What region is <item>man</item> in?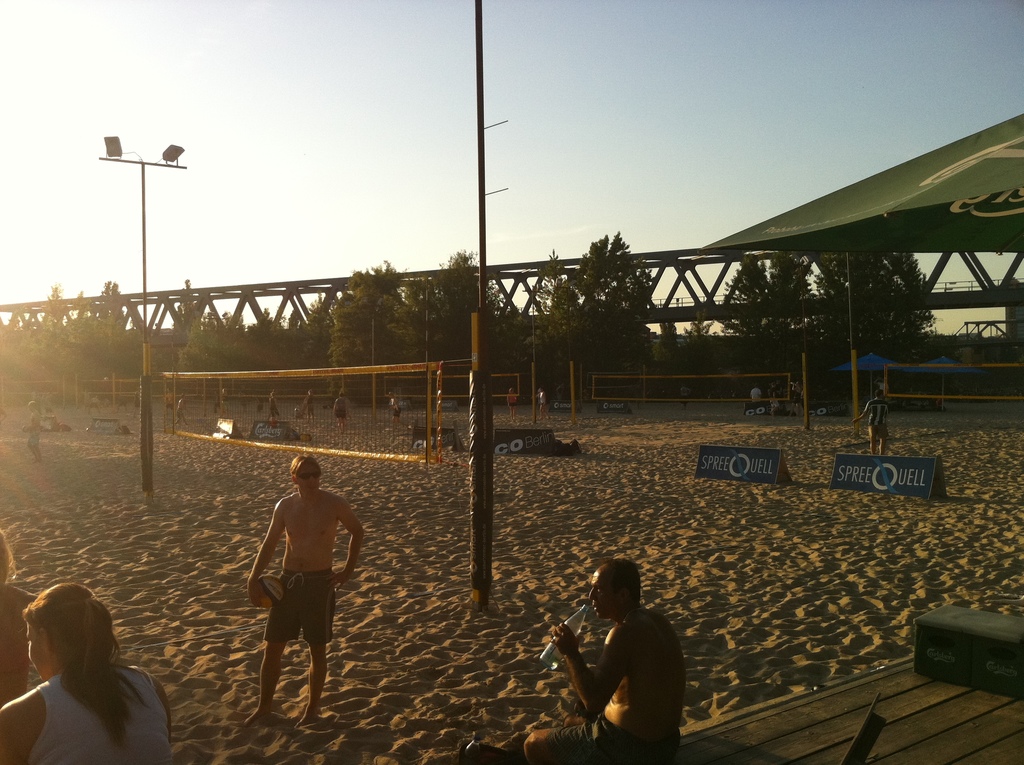
left=24, top=401, right=40, bottom=459.
